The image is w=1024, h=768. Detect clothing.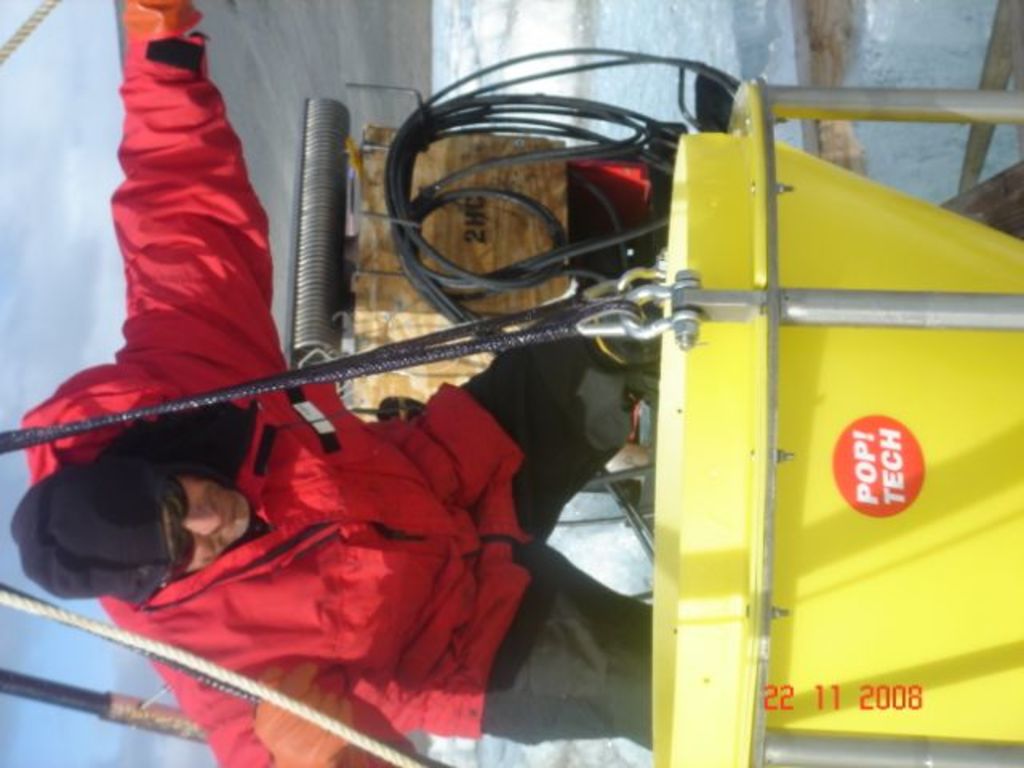
Detection: bbox=[131, 35, 843, 742].
